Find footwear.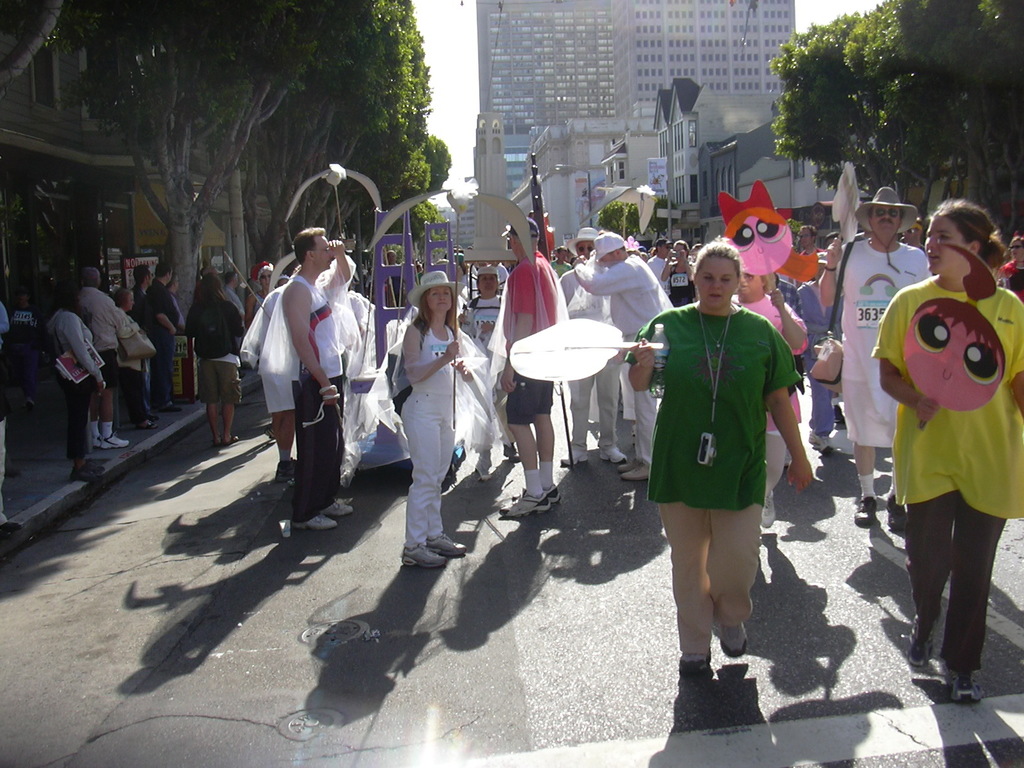
region(809, 430, 826, 451).
